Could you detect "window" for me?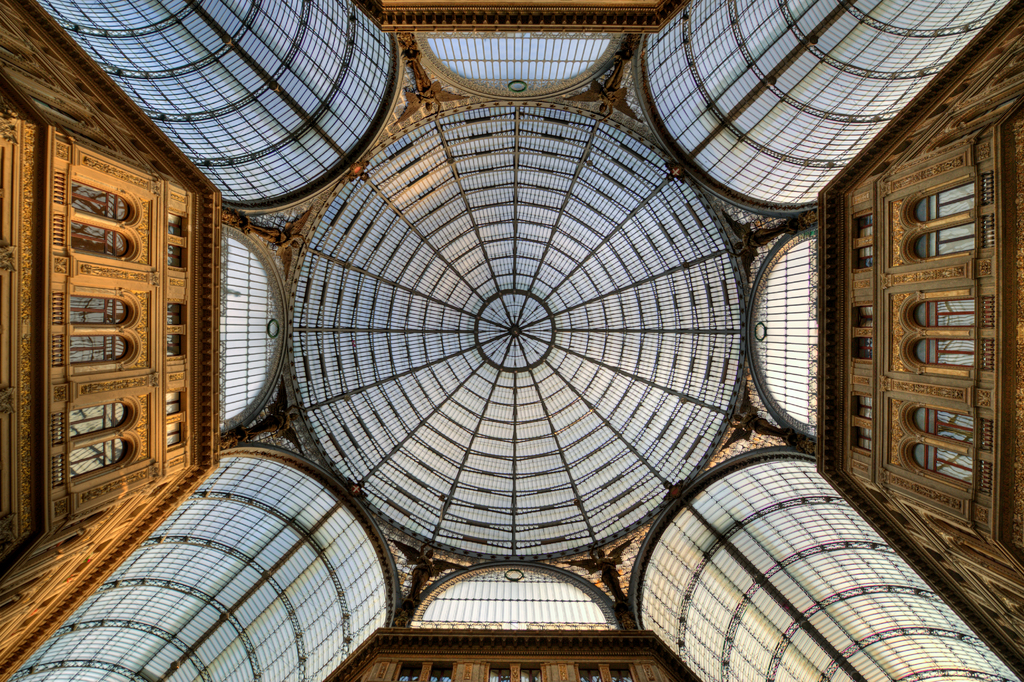
Detection result: 69/404/130/439.
